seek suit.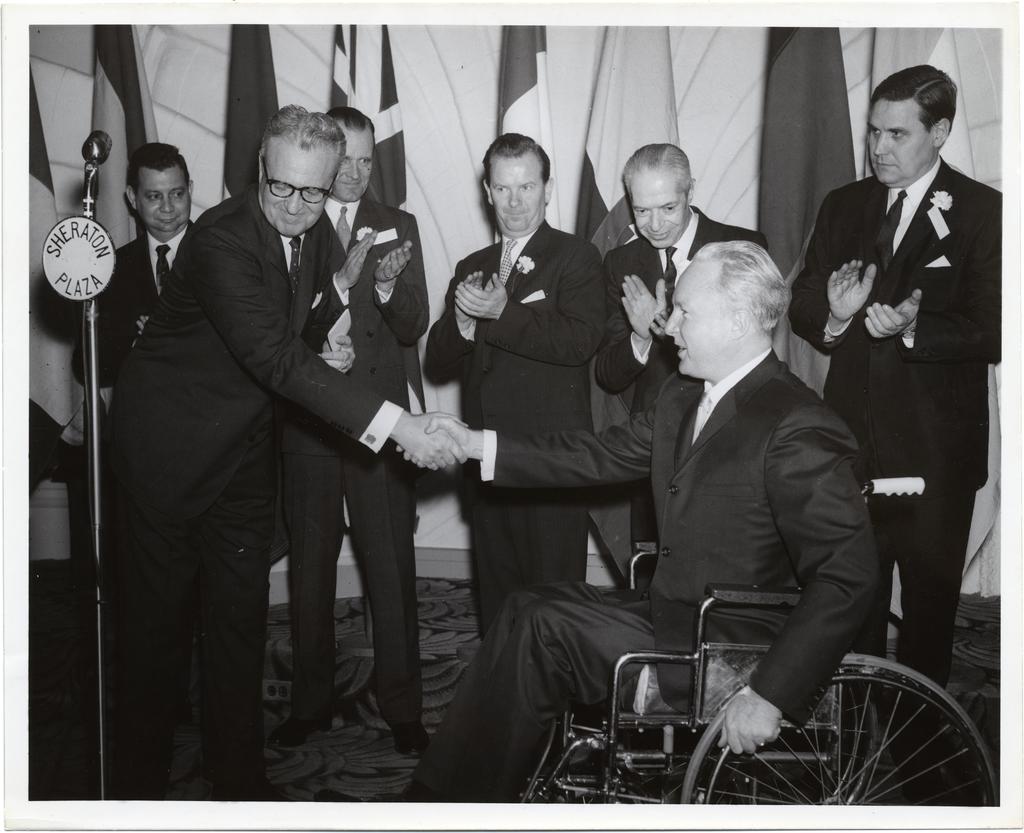
(x1=276, y1=199, x2=429, y2=711).
